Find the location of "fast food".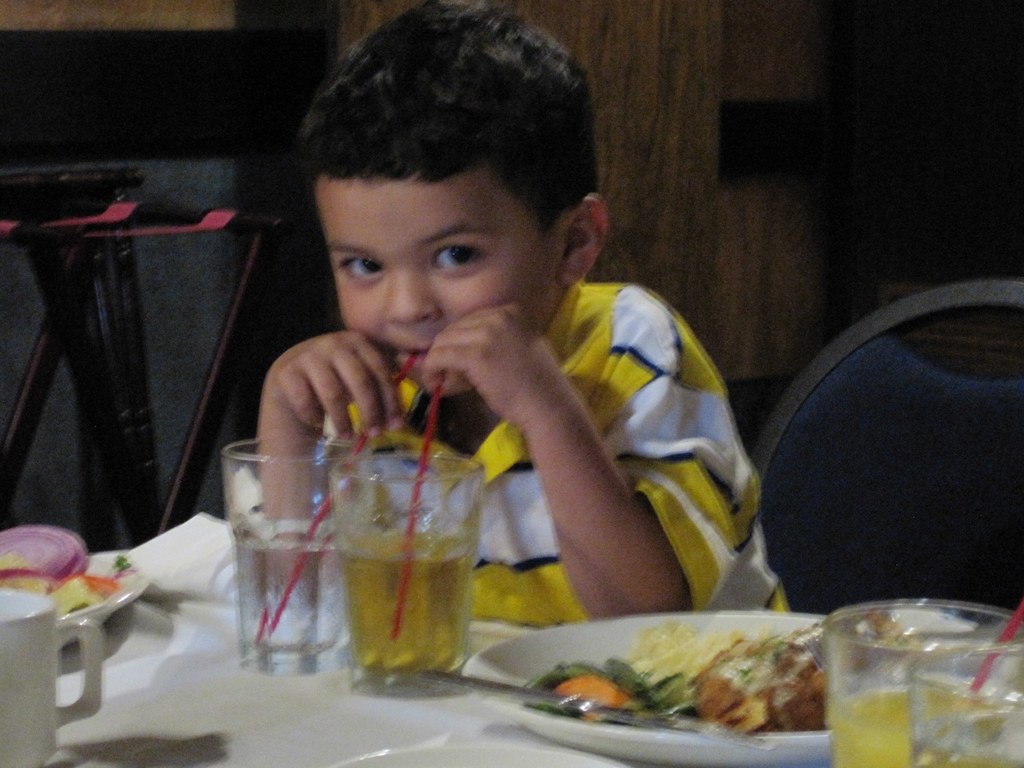
Location: BBox(543, 620, 861, 743).
